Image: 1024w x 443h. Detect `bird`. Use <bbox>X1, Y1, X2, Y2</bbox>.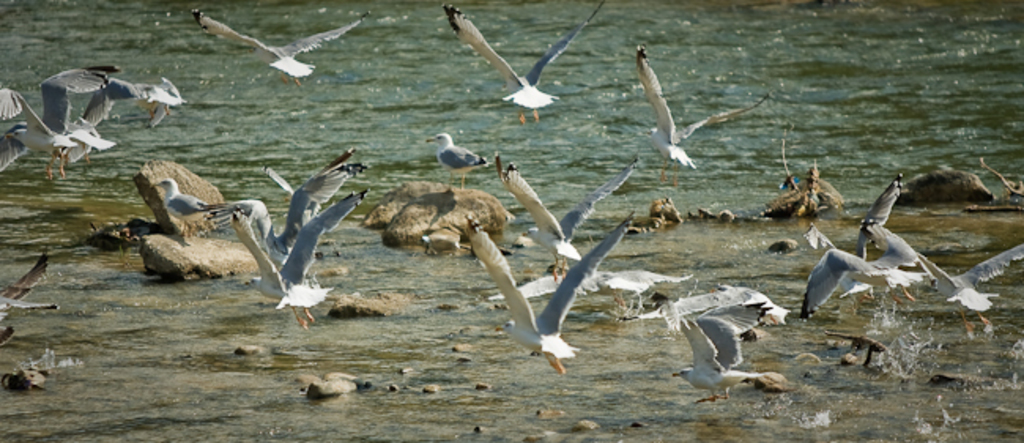
<bbox>803, 169, 906, 309</bbox>.
